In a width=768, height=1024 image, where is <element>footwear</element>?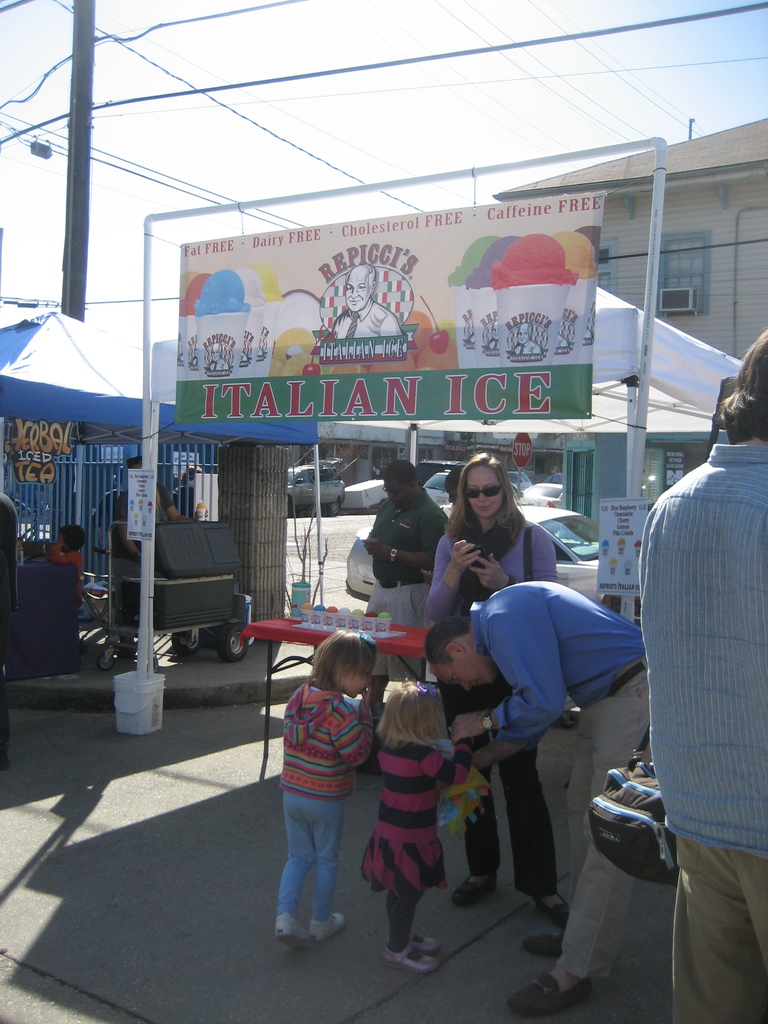
box(387, 931, 448, 954).
